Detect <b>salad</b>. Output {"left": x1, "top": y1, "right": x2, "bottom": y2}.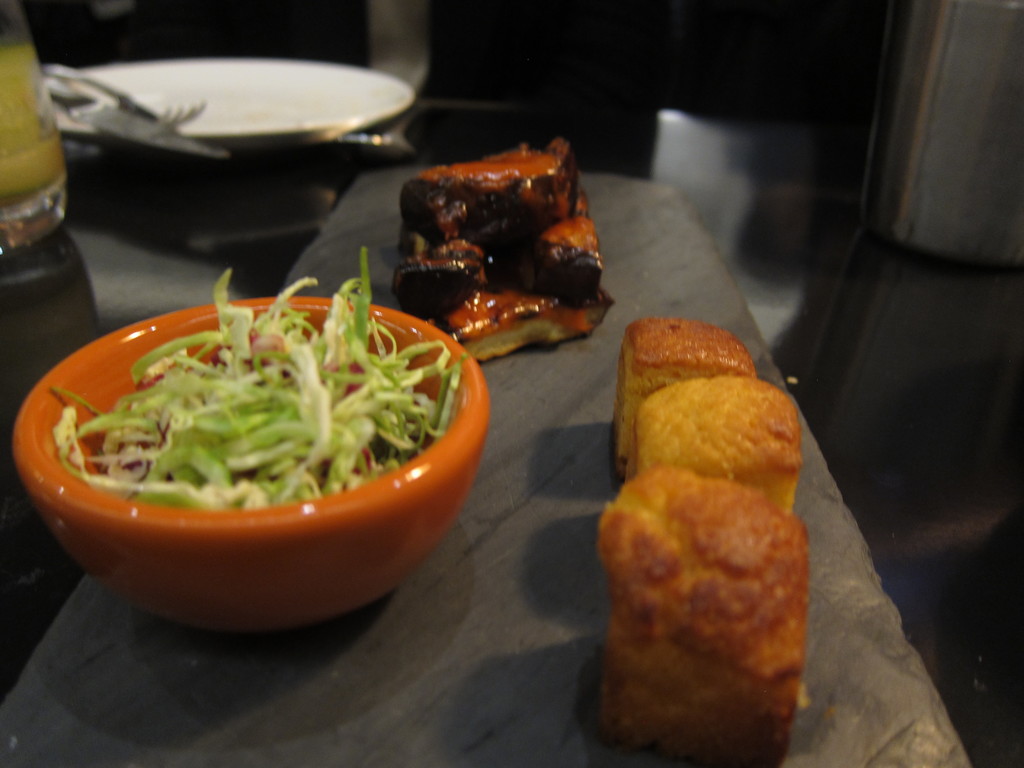
{"left": 42, "top": 243, "right": 473, "bottom": 505}.
